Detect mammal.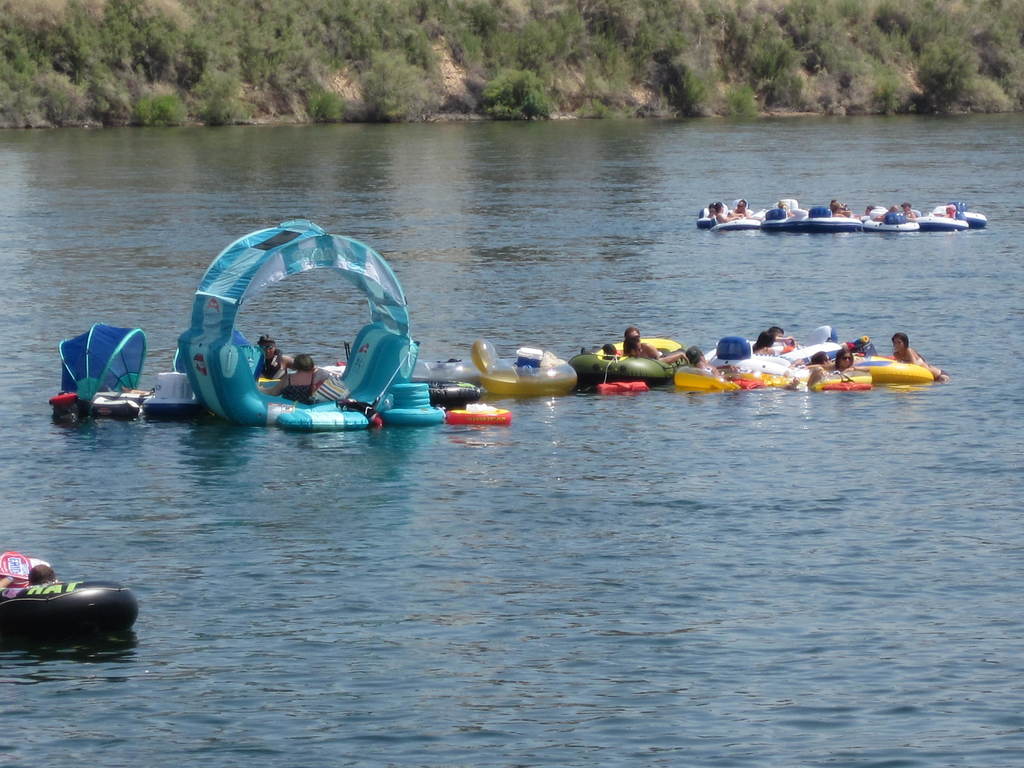
Detected at 790,353,830,372.
